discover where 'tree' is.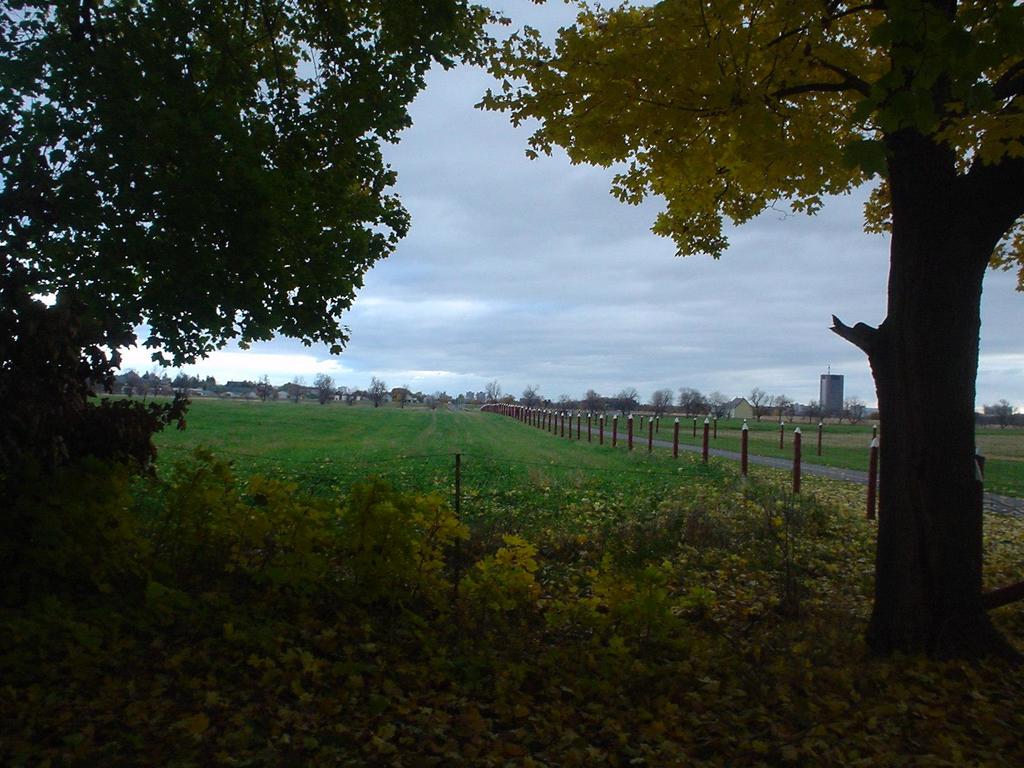
Discovered at select_region(678, 388, 715, 423).
